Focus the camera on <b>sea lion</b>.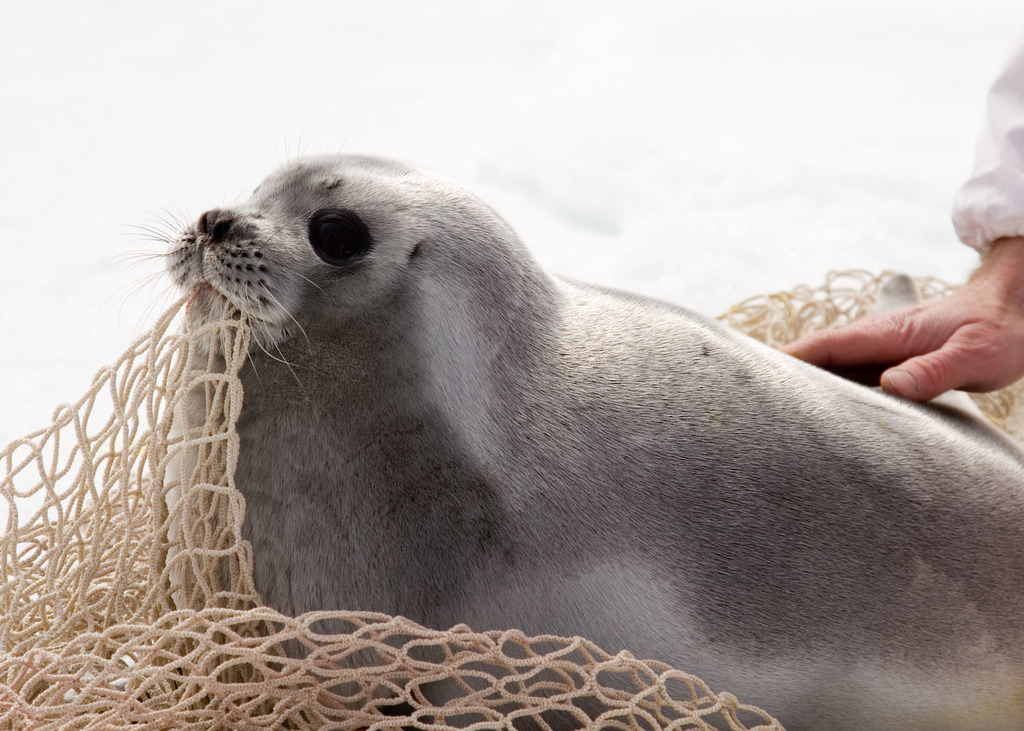
Focus region: <bbox>102, 126, 1023, 730</bbox>.
